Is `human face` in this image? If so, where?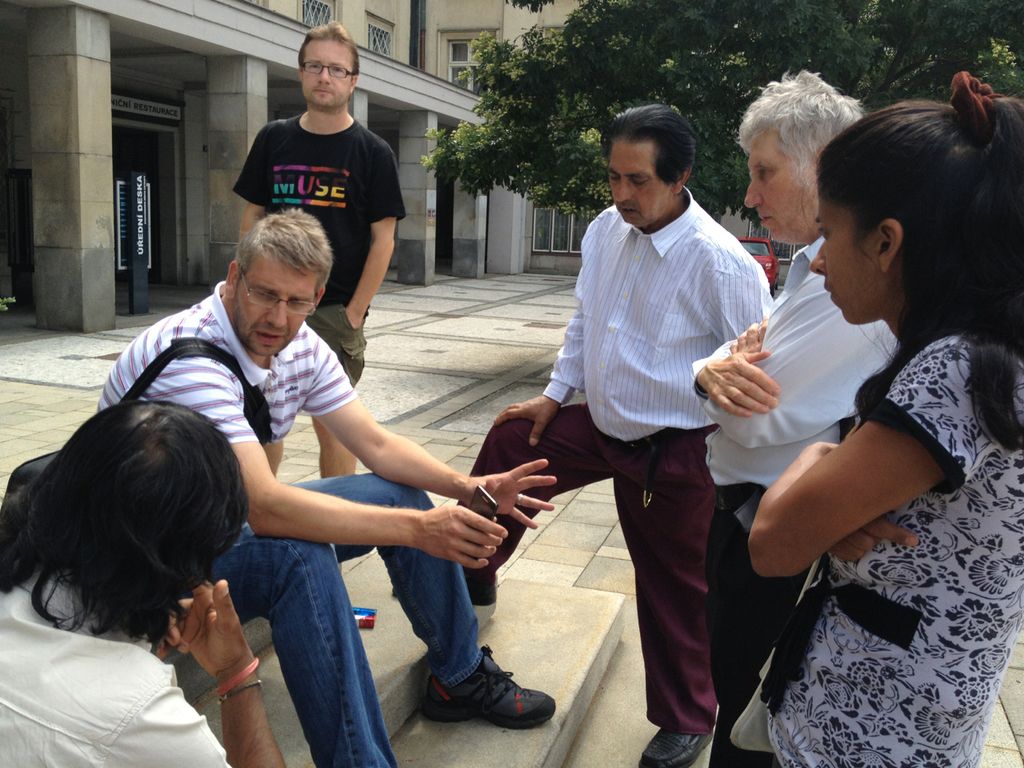
Yes, at x1=808 y1=194 x2=880 y2=326.
